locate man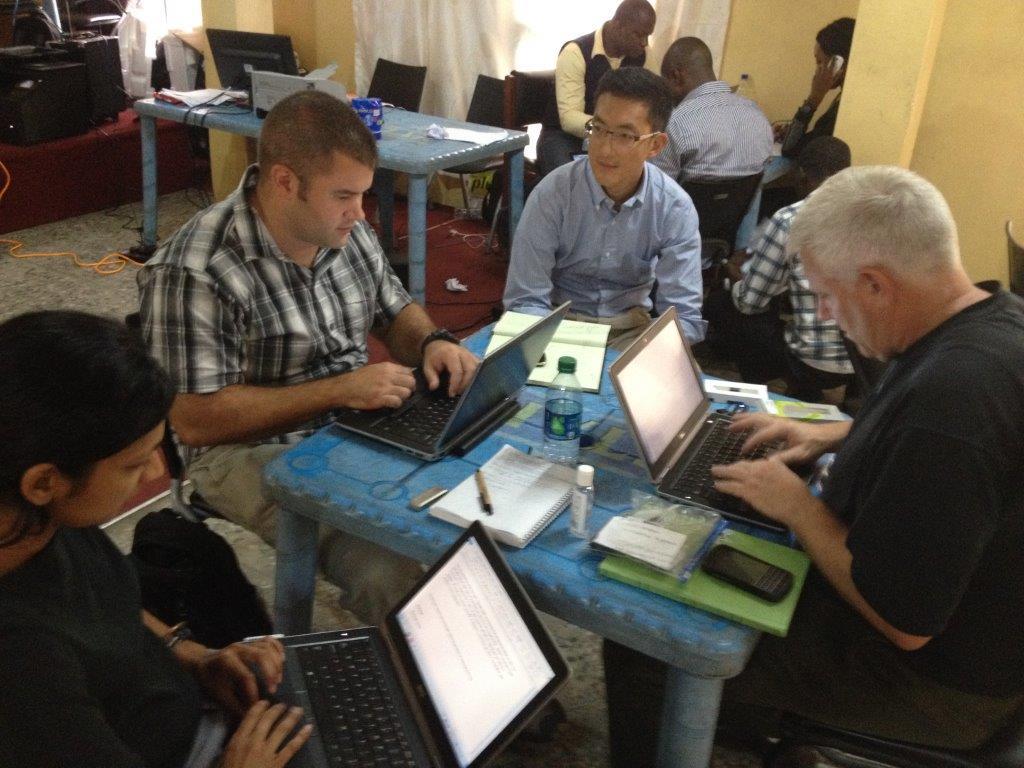
l=715, t=170, r=1023, b=767
